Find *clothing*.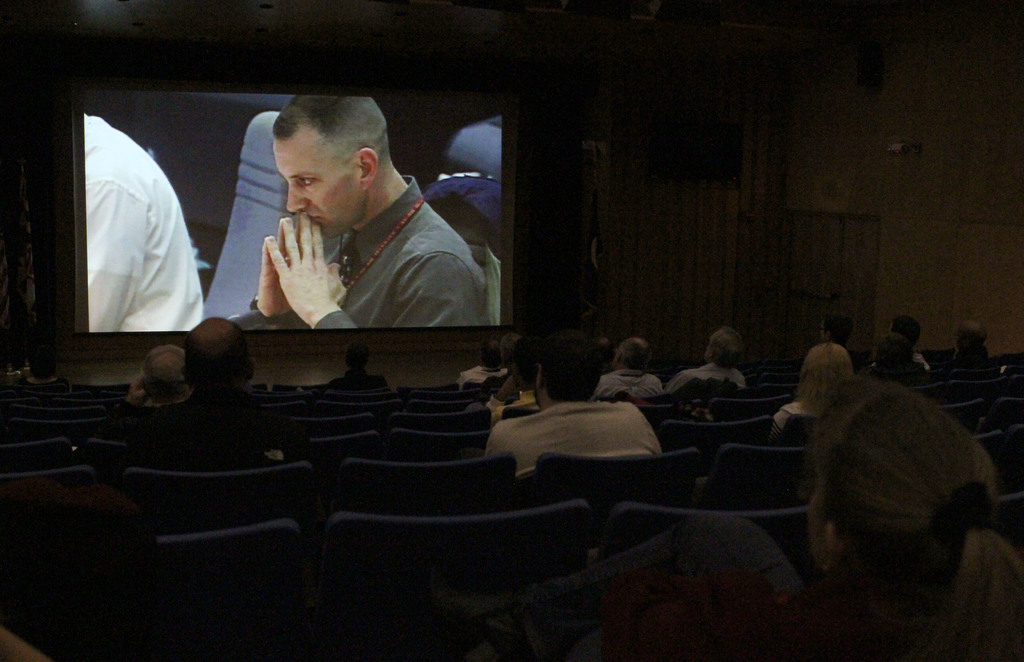
bbox=(562, 368, 676, 397).
